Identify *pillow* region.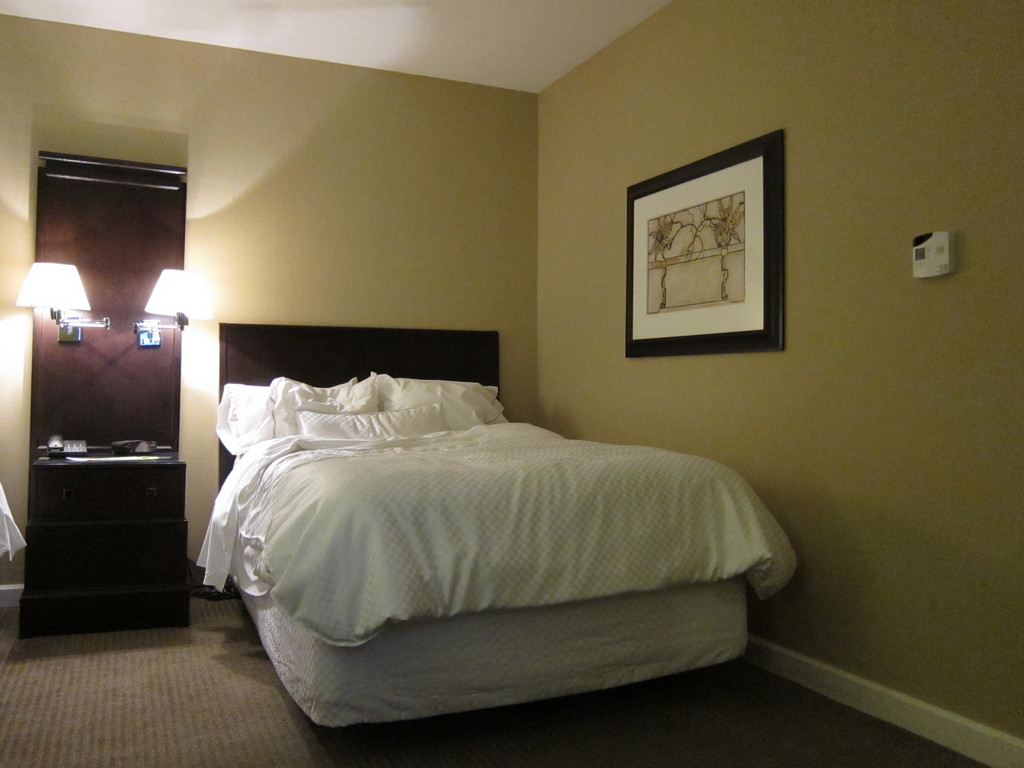
Region: 378 374 501 410.
